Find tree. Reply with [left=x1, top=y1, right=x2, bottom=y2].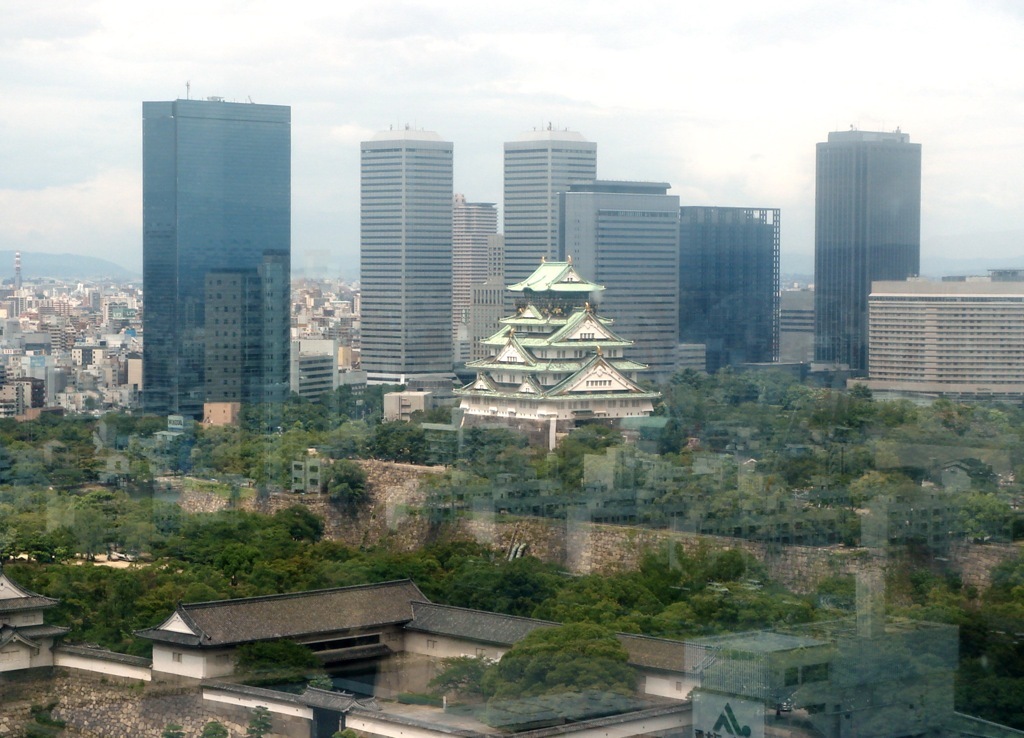
[left=544, top=557, right=656, bottom=638].
